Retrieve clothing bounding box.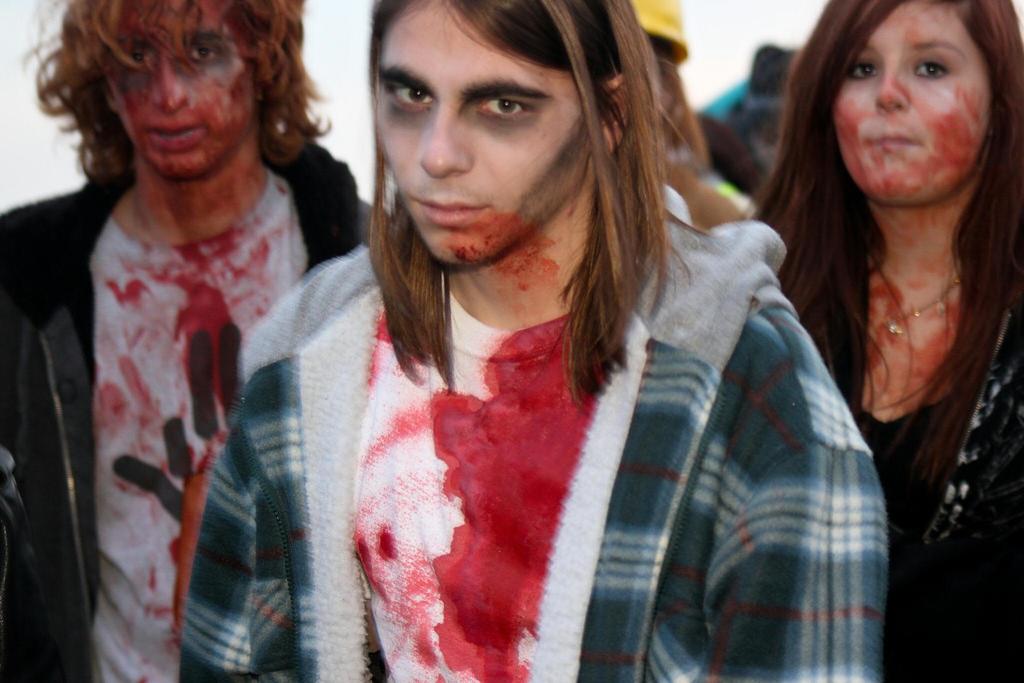
Bounding box: select_region(726, 44, 799, 151).
